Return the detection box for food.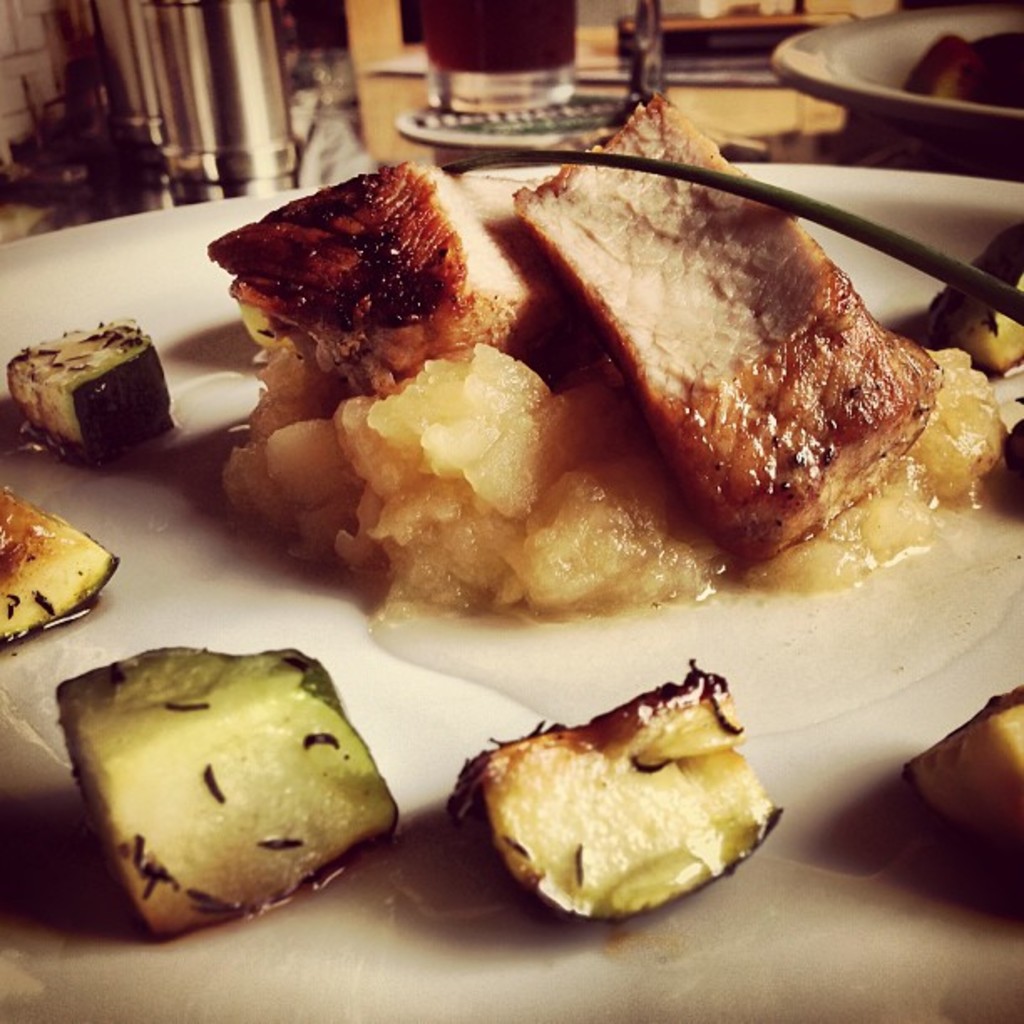
crop(49, 634, 397, 944).
